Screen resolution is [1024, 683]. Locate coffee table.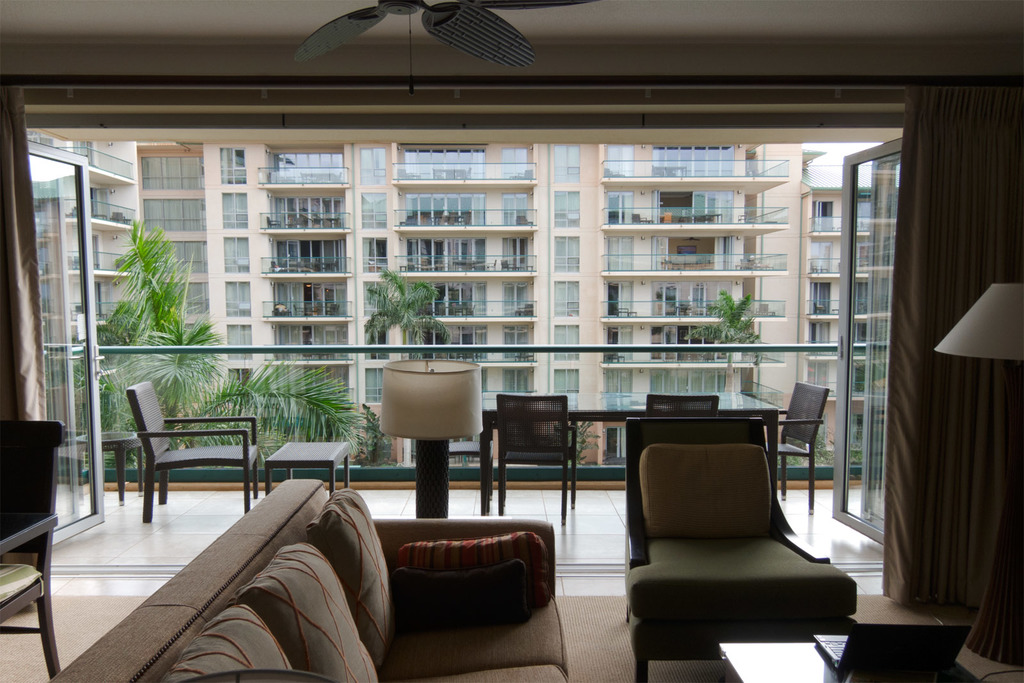
Rect(467, 386, 801, 520).
